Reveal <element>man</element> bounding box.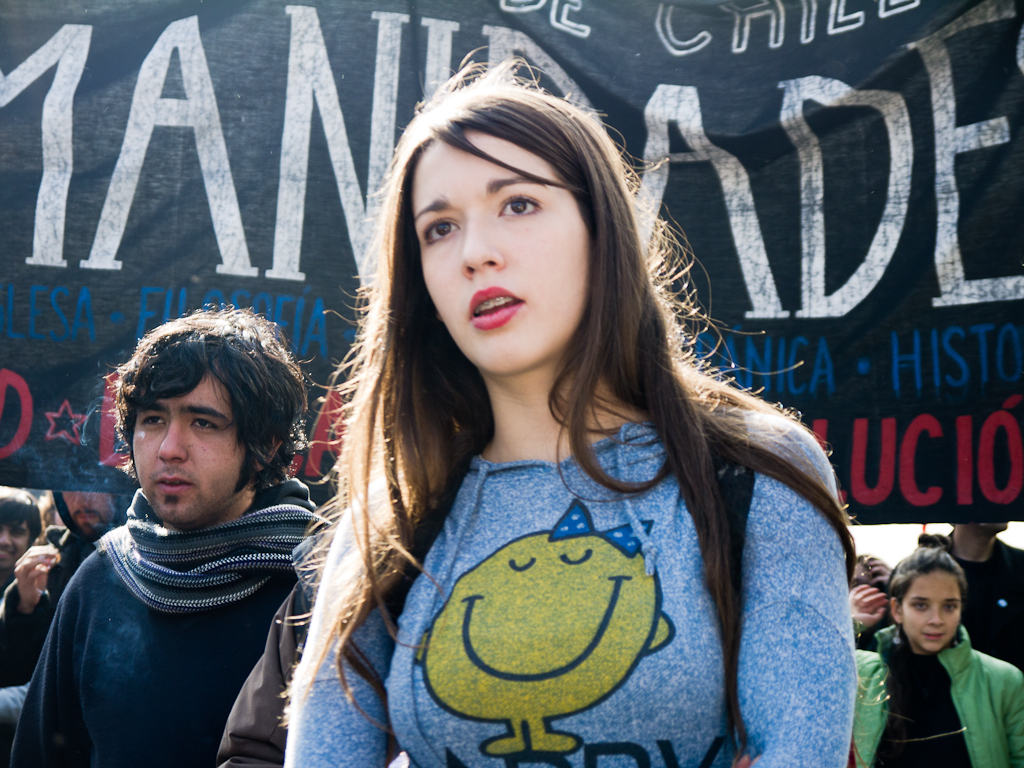
Revealed: (912, 519, 1023, 667).
